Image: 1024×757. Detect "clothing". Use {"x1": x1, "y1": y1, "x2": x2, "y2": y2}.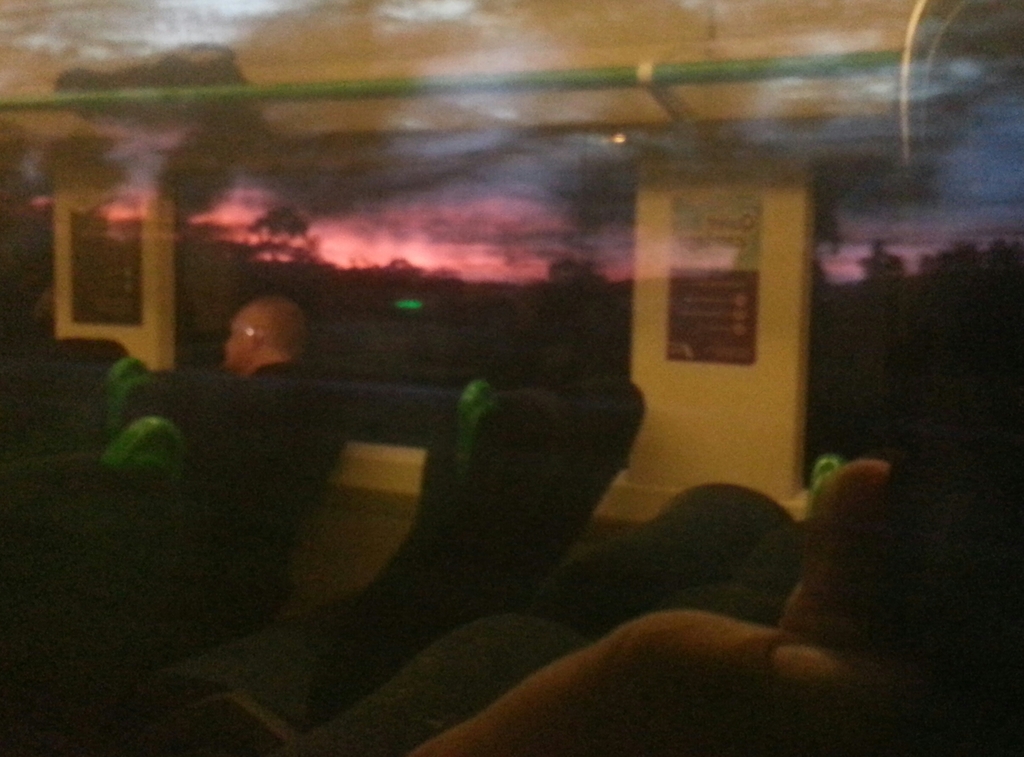
{"x1": 404, "y1": 610, "x2": 915, "y2": 756}.
